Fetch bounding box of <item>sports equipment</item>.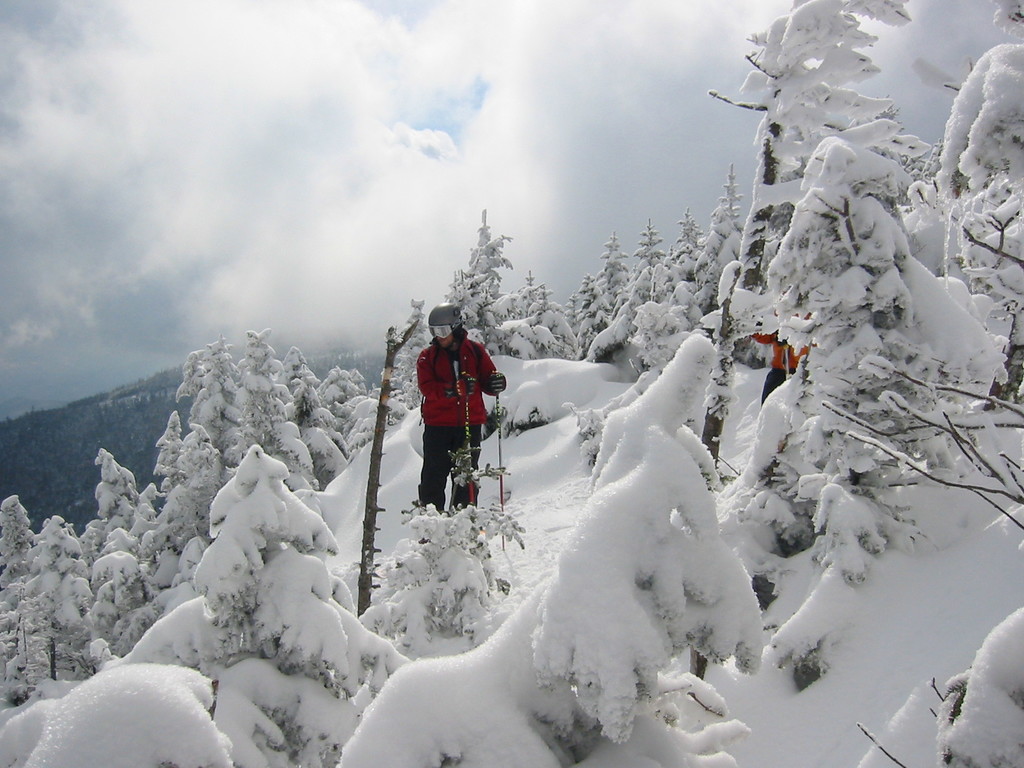
Bbox: {"left": 426, "top": 299, "right": 465, "bottom": 337}.
